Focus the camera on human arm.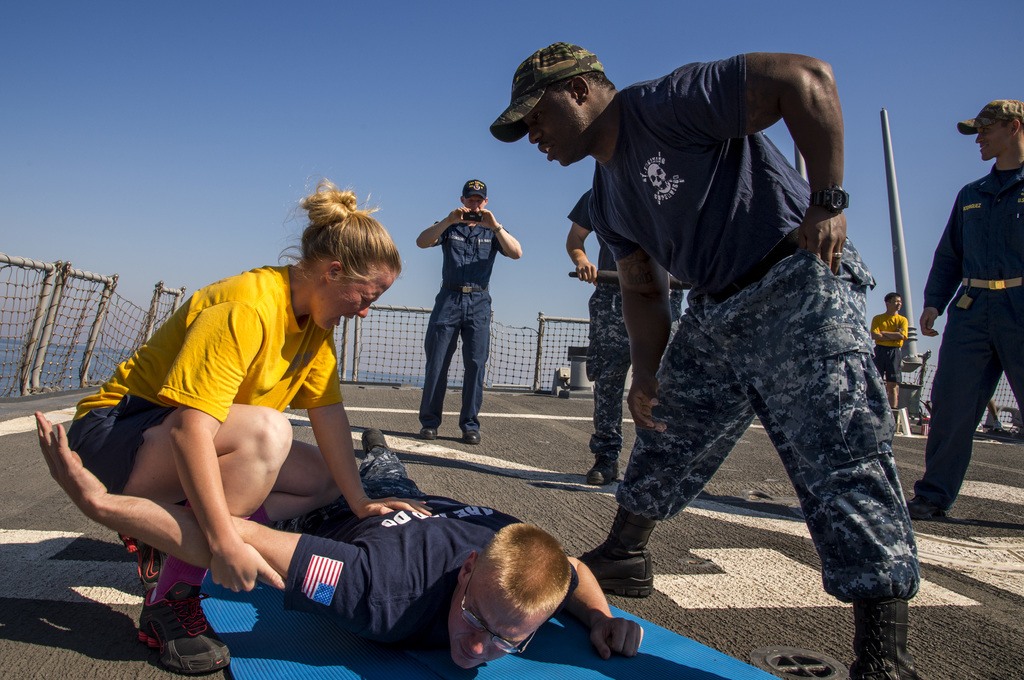
Focus region: left=869, top=314, right=898, bottom=343.
